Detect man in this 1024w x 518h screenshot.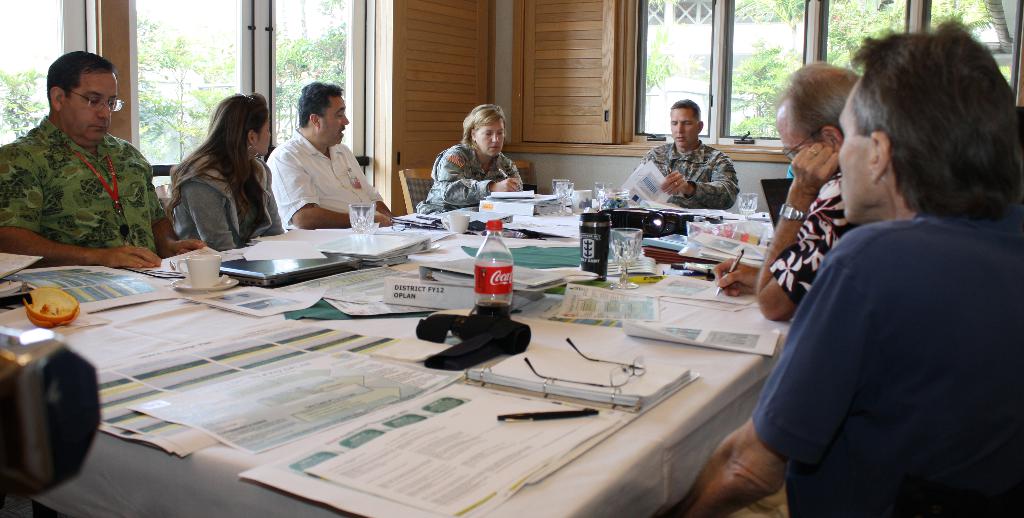
Detection: (left=755, top=60, right=854, bottom=318).
